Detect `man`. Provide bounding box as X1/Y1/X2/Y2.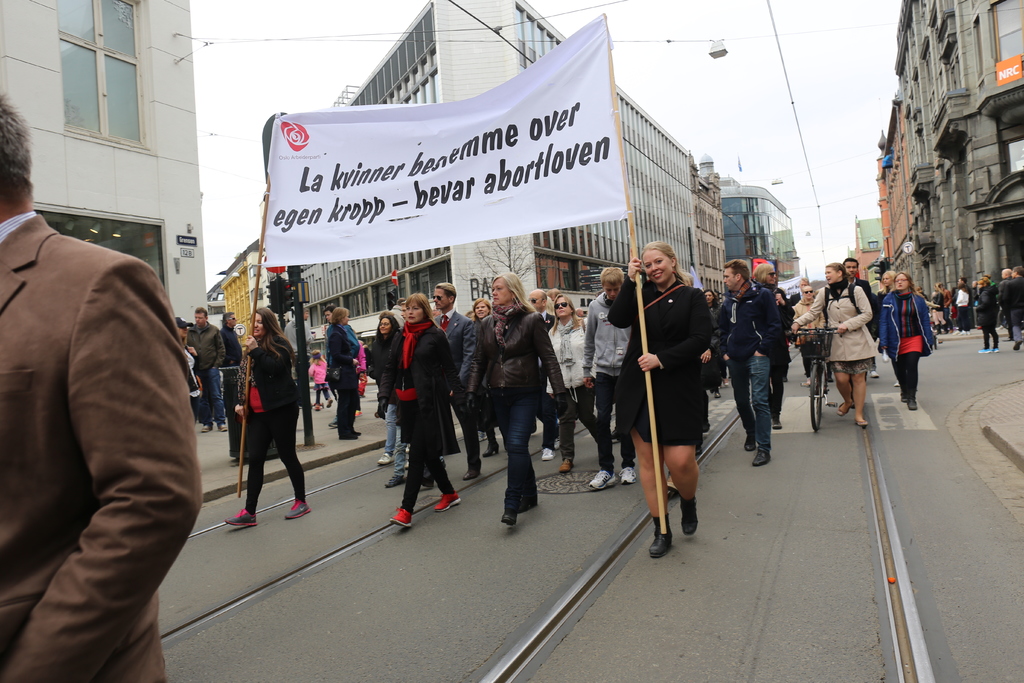
221/313/242/404.
